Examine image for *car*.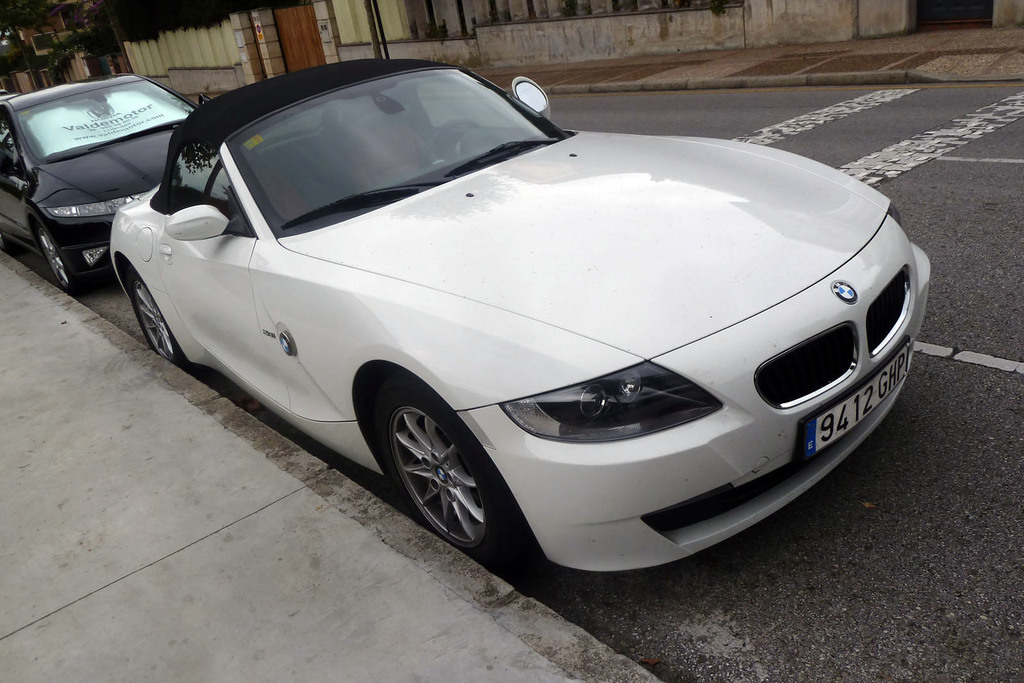
Examination result: region(109, 61, 940, 572).
